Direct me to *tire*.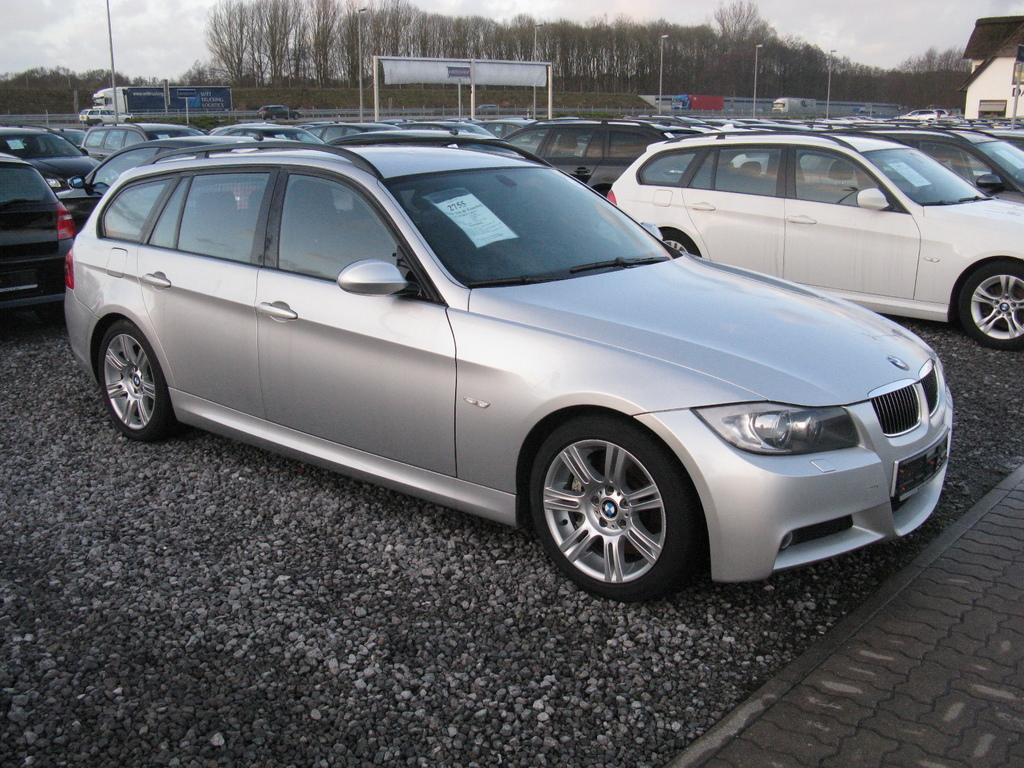
Direction: <bbox>292, 112, 298, 118</bbox>.
